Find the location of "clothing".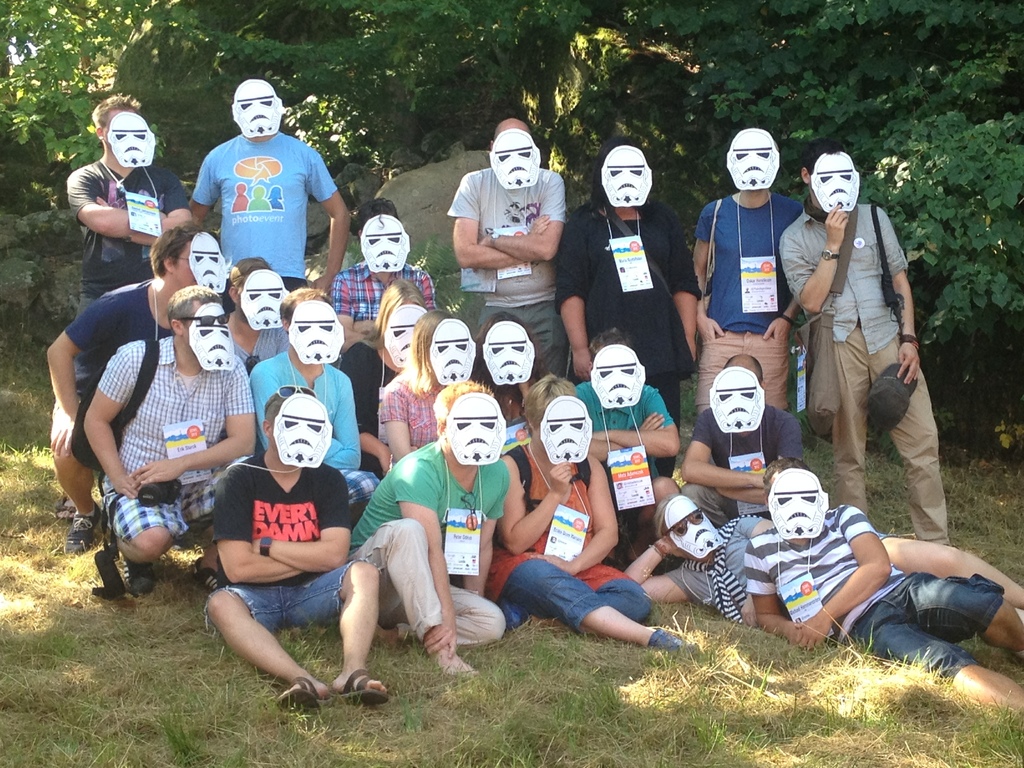
Location: (207, 453, 342, 623).
